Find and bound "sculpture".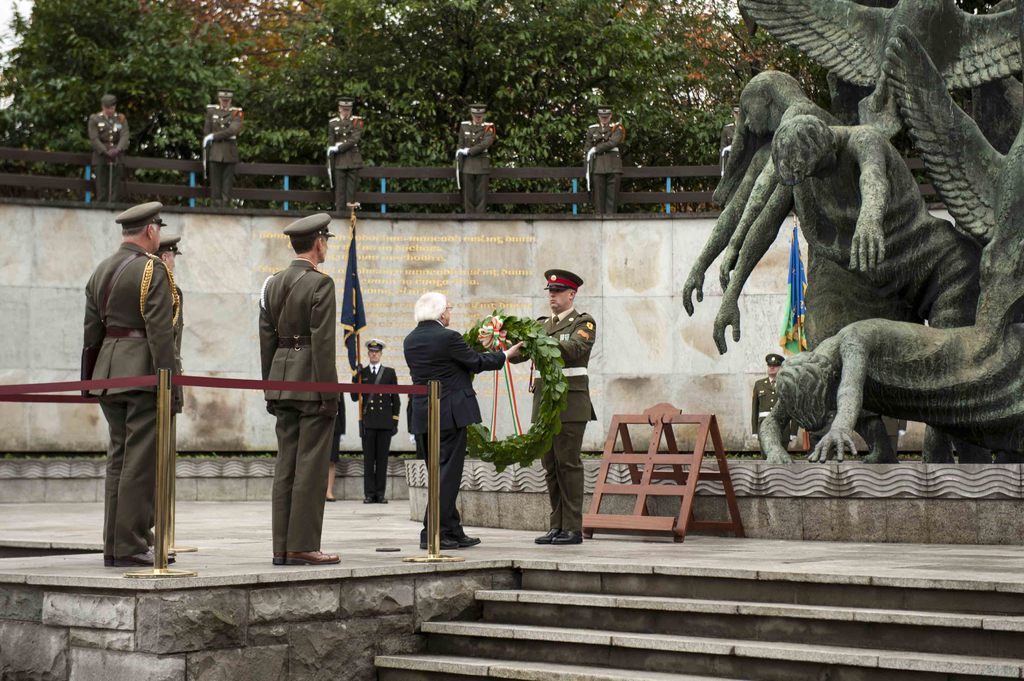
Bound: <region>683, 63, 880, 323</region>.
